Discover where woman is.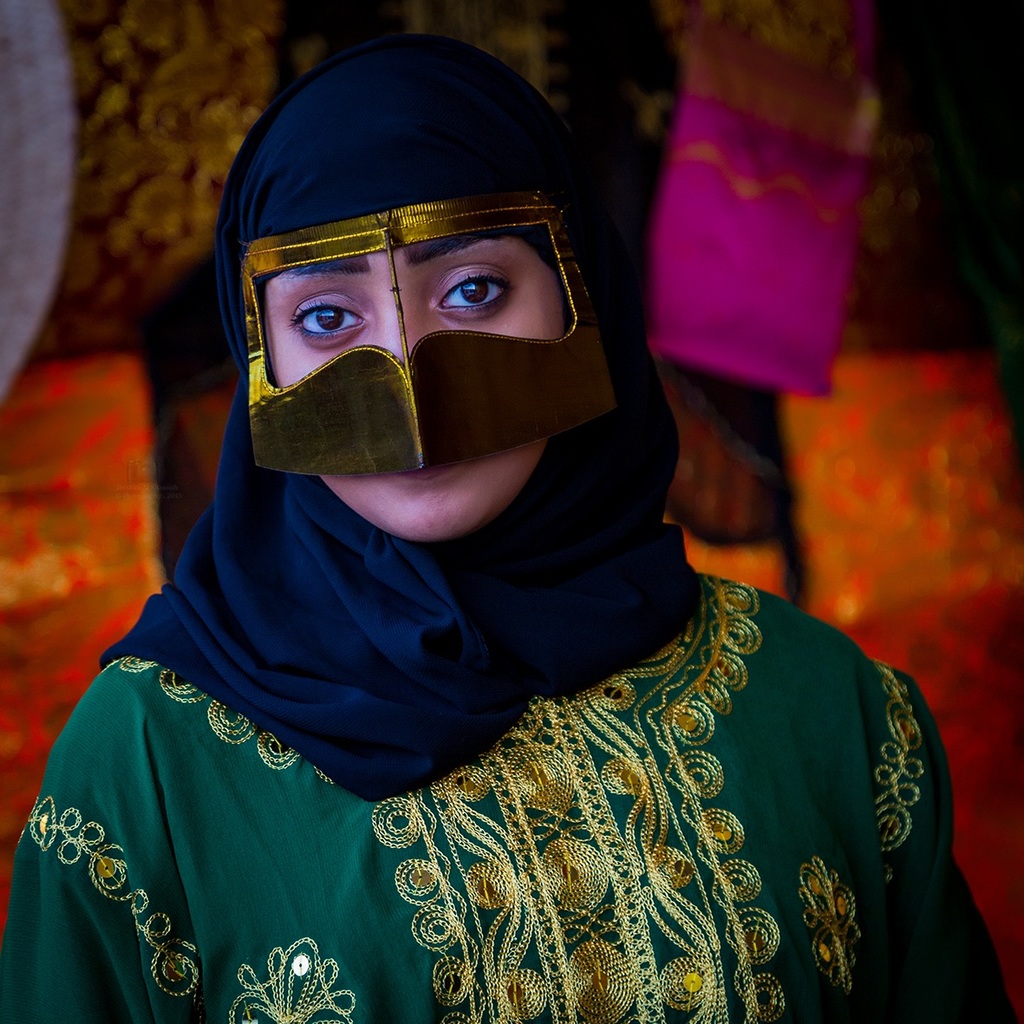
Discovered at 15:32:1017:1021.
